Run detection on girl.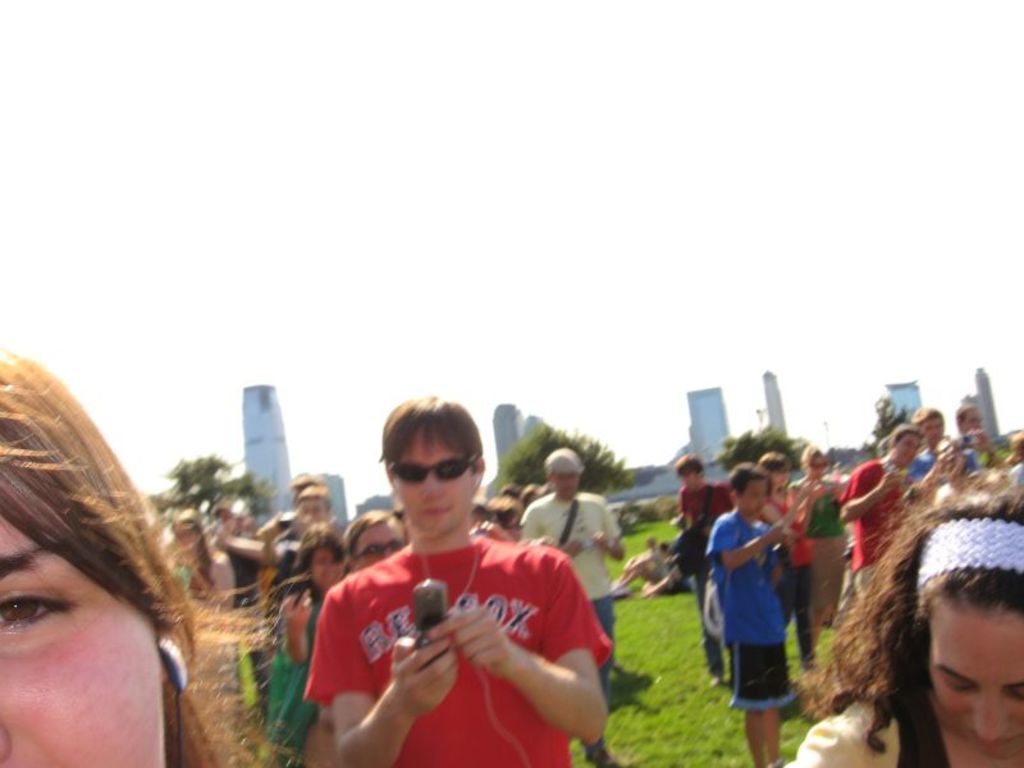
Result: box(266, 520, 348, 767).
